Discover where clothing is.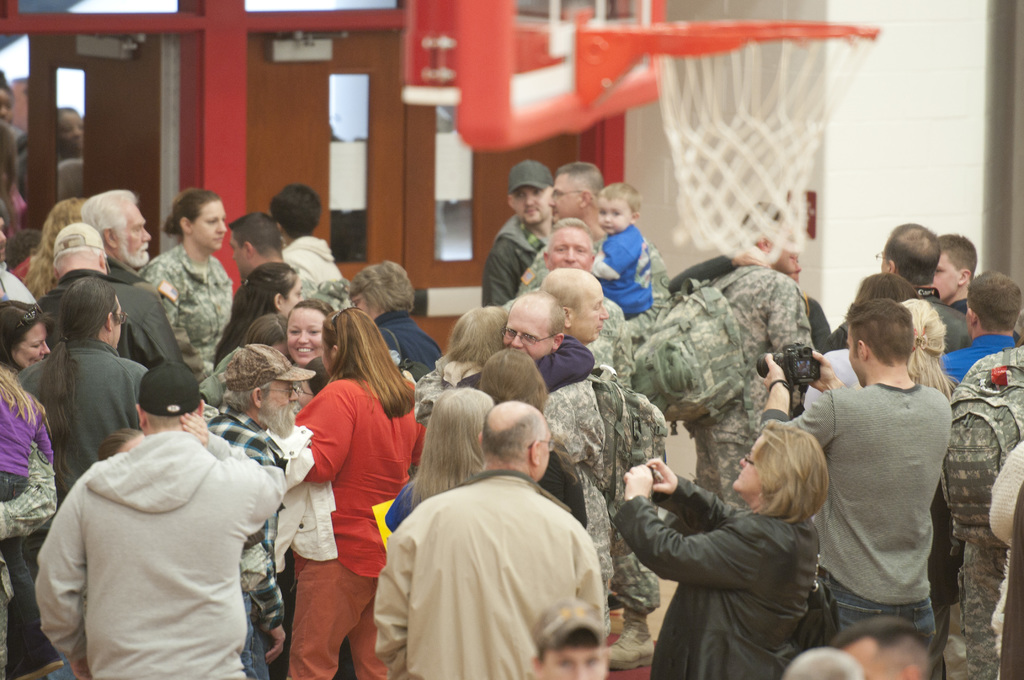
Discovered at [x1=598, y1=226, x2=653, y2=318].
